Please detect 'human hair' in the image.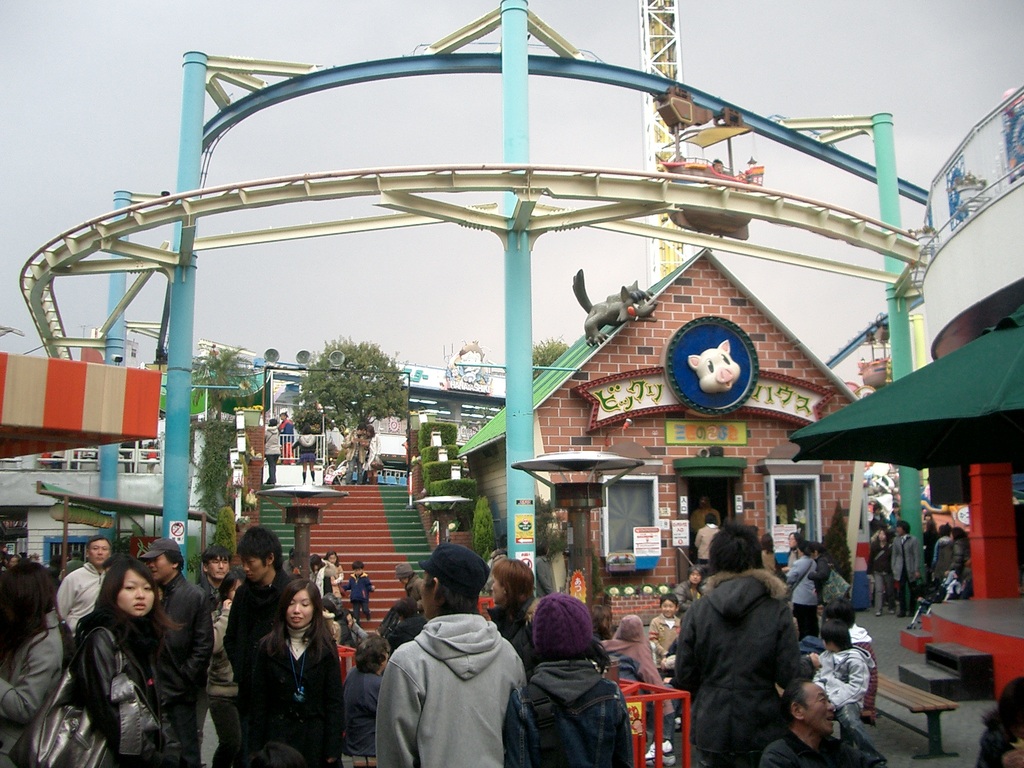
(x1=686, y1=567, x2=702, y2=596).
